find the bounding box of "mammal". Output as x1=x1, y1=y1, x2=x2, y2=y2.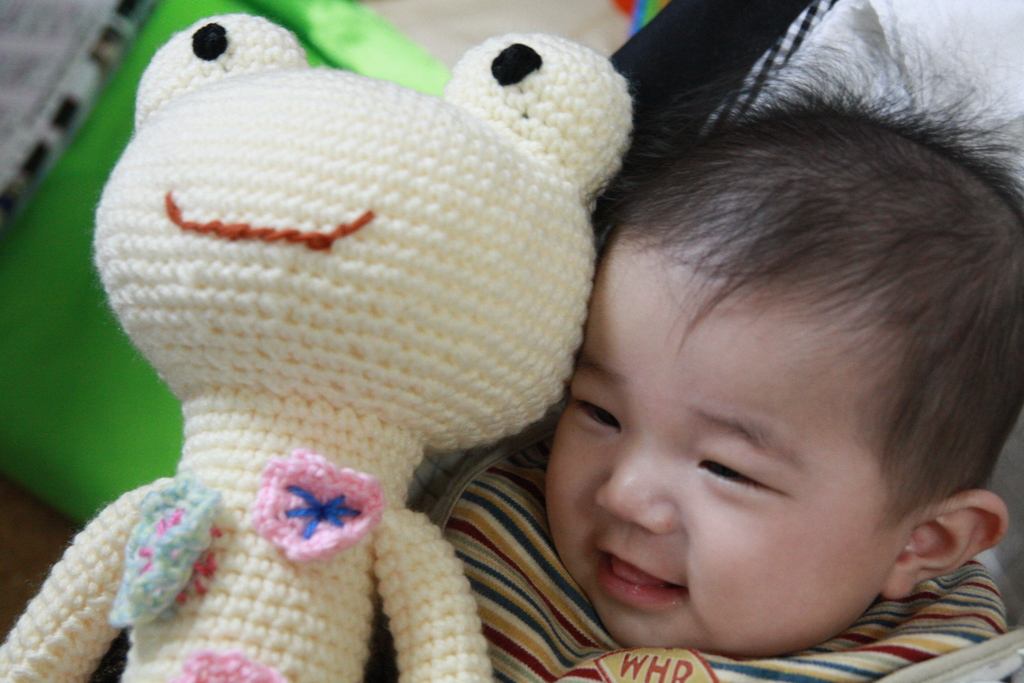
x1=1, y1=6, x2=637, y2=678.
